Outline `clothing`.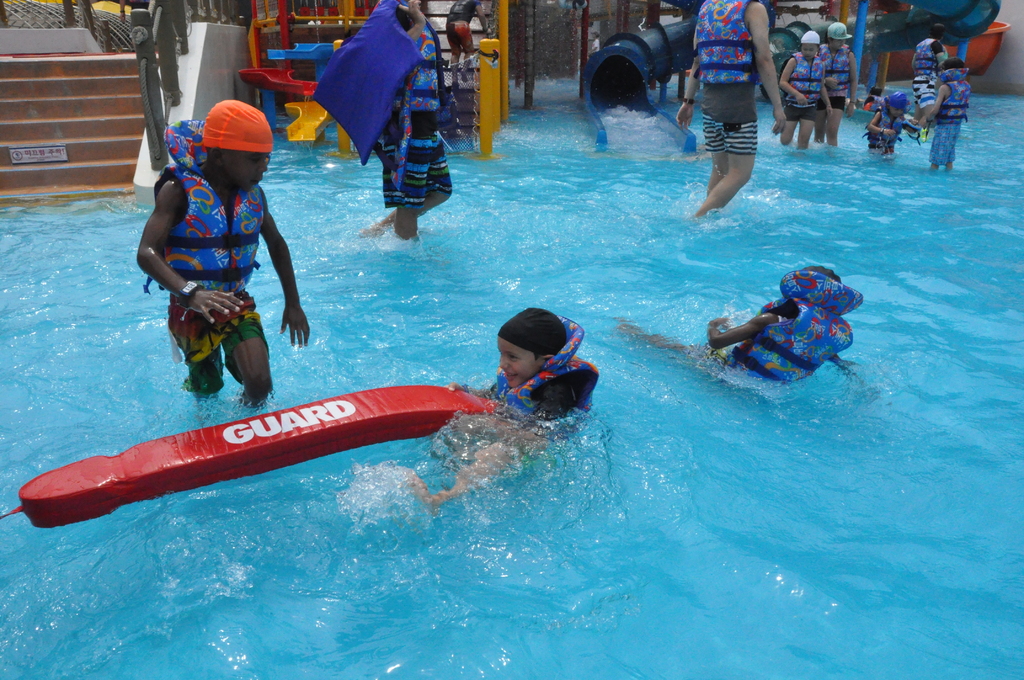
Outline: [368, 8, 460, 215].
